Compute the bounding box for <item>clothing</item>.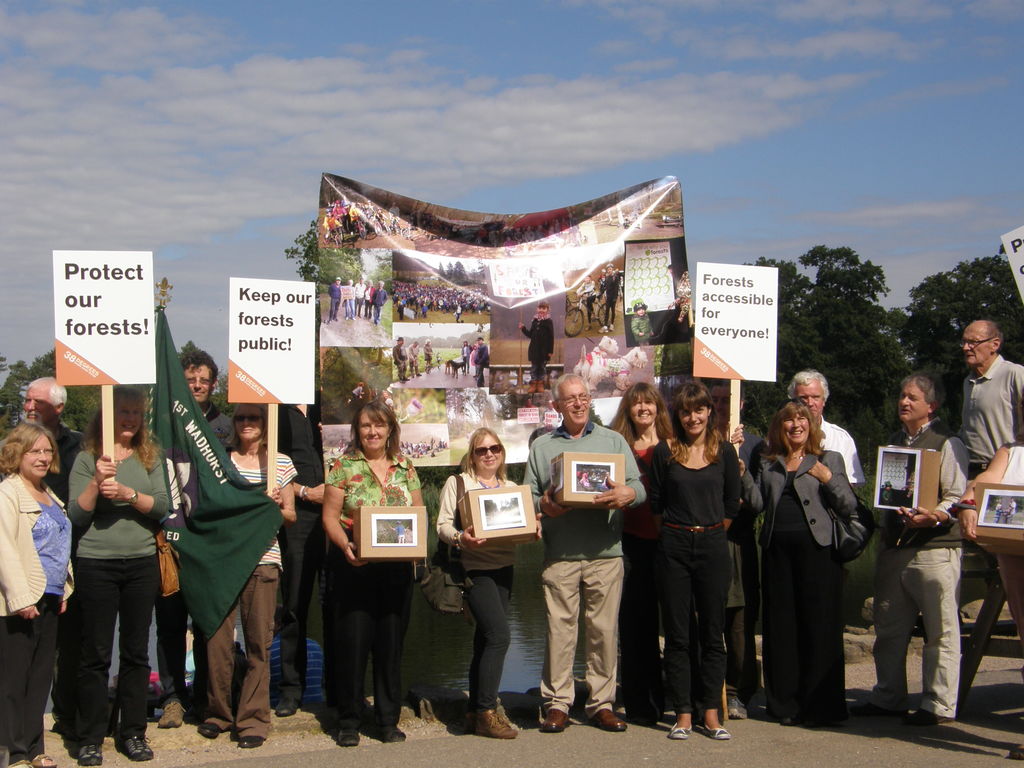
bbox=(866, 410, 970, 720).
